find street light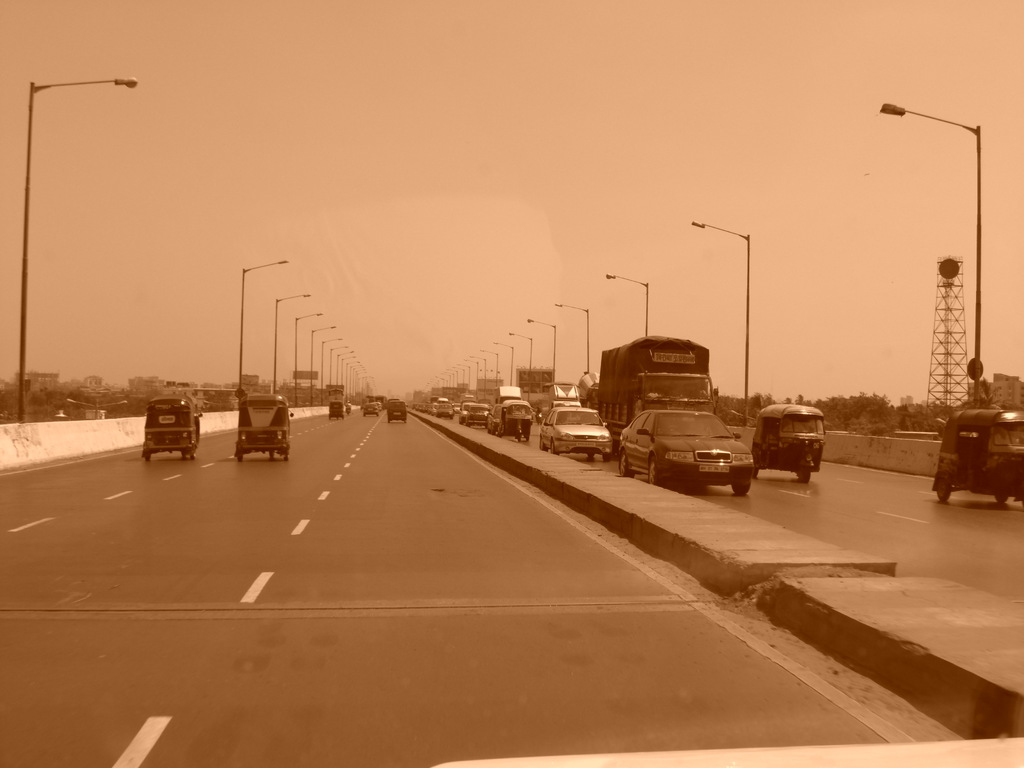
x1=872, y1=86, x2=995, y2=459
